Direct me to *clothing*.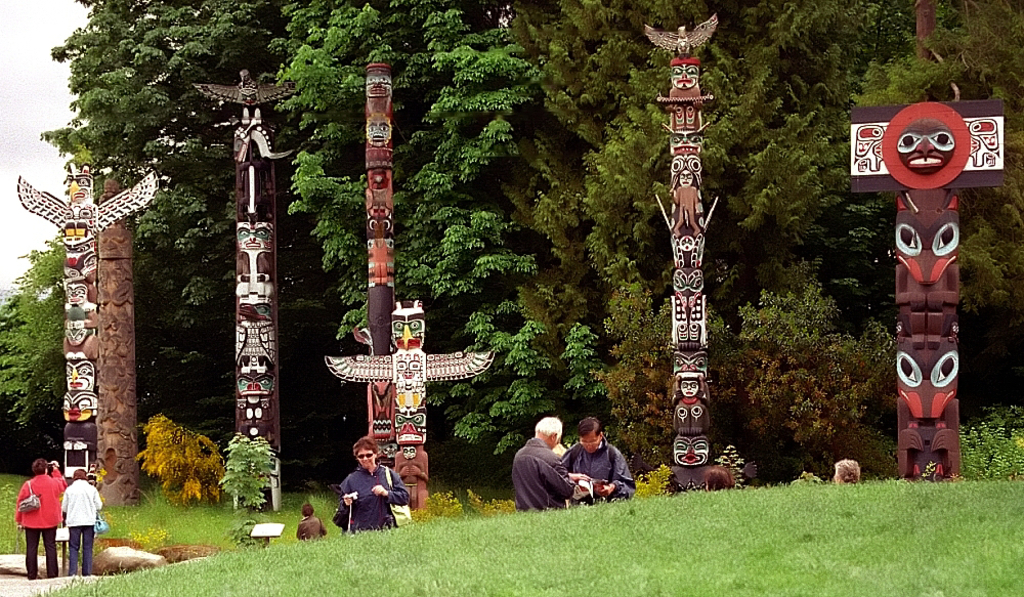
Direction: 60, 481, 101, 572.
